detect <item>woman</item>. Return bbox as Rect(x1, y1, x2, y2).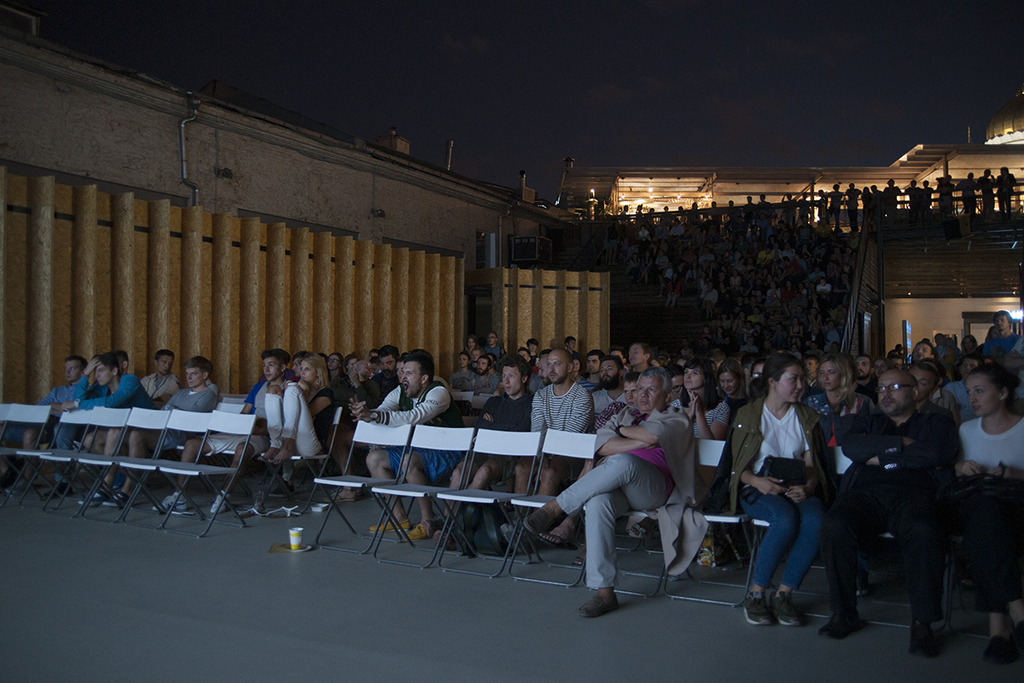
Rect(768, 281, 779, 303).
